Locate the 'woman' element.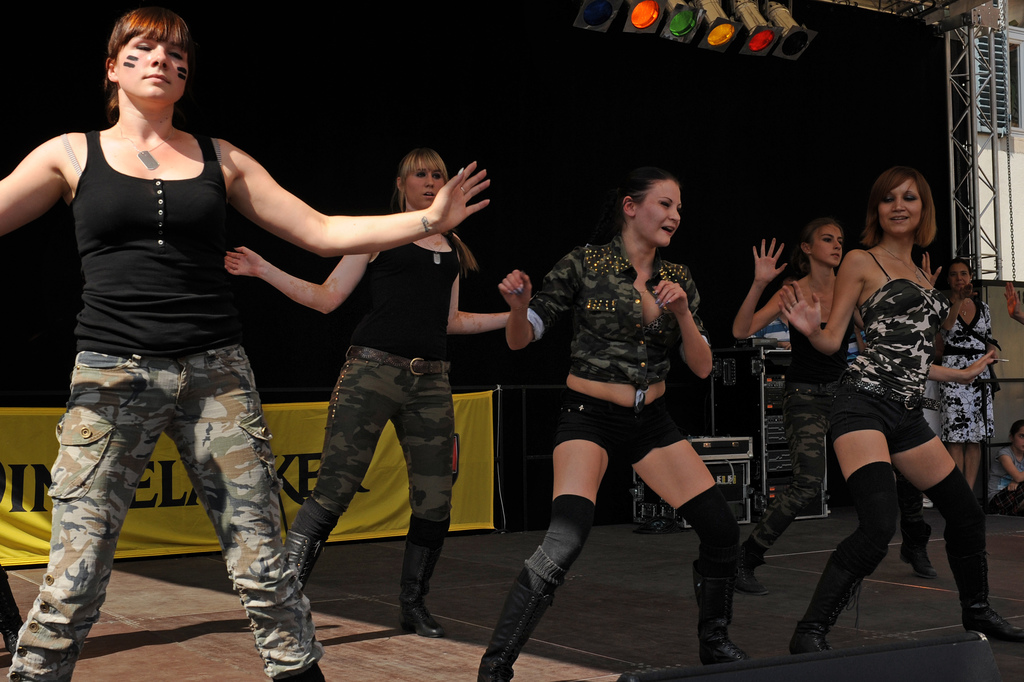
Element bbox: {"x1": 733, "y1": 215, "x2": 870, "y2": 598}.
